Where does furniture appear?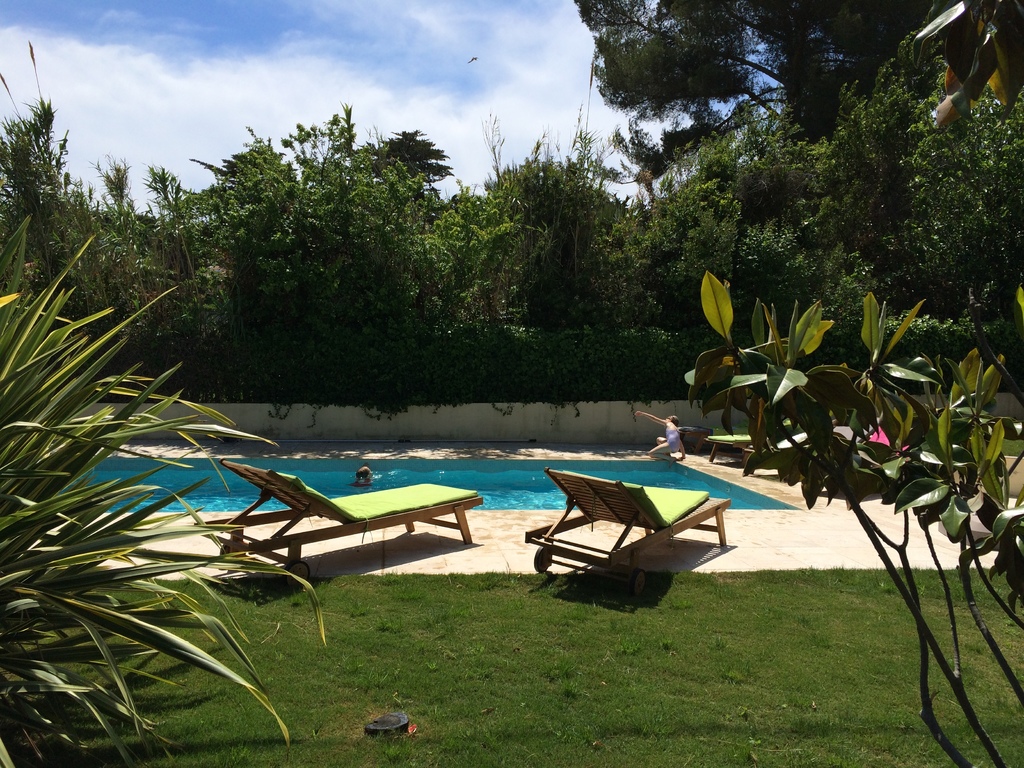
Appears at [left=705, top=431, right=750, bottom=460].
